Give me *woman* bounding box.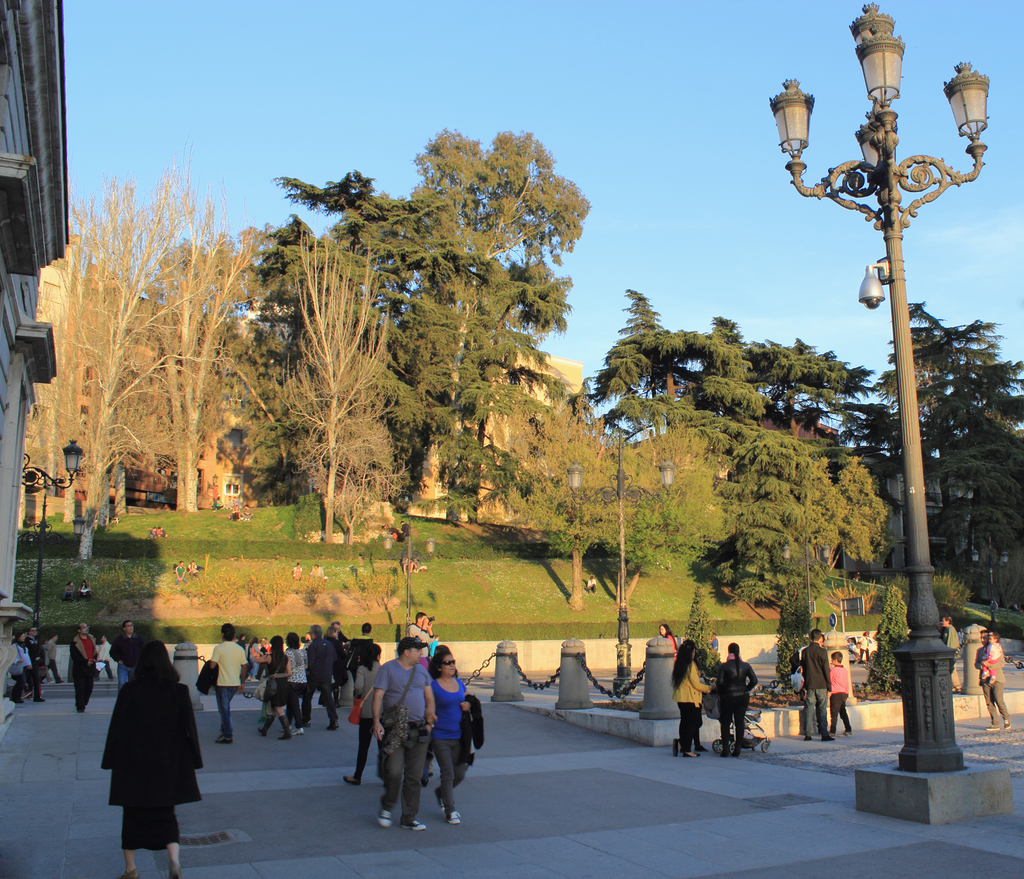
region(426, 646, 474, 823).
